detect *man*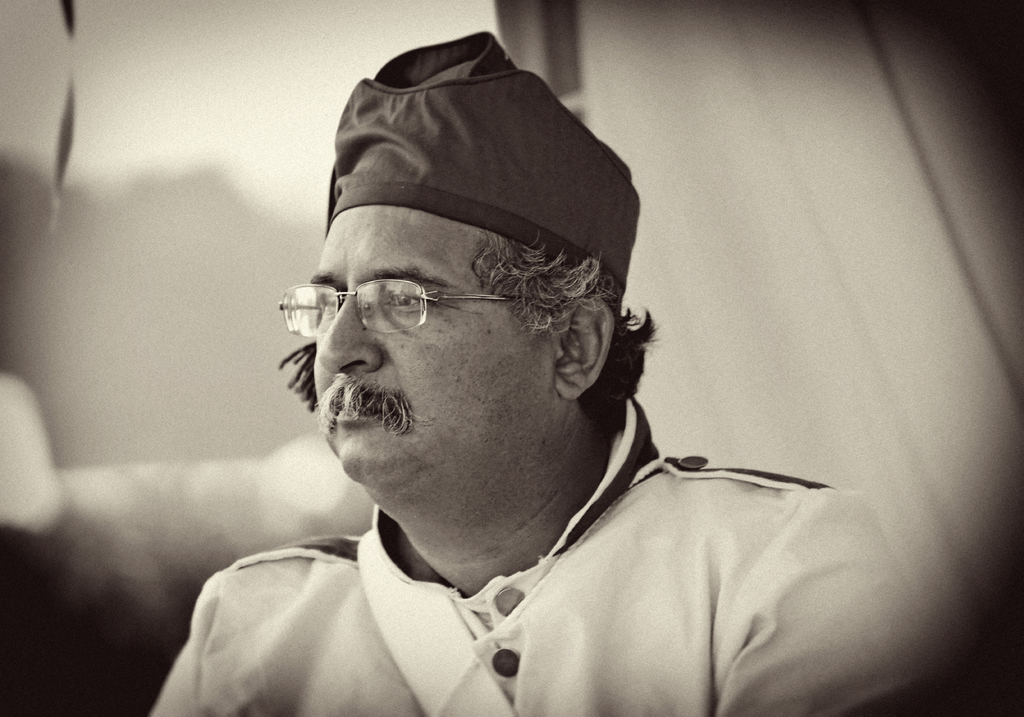
141/29/867/715
